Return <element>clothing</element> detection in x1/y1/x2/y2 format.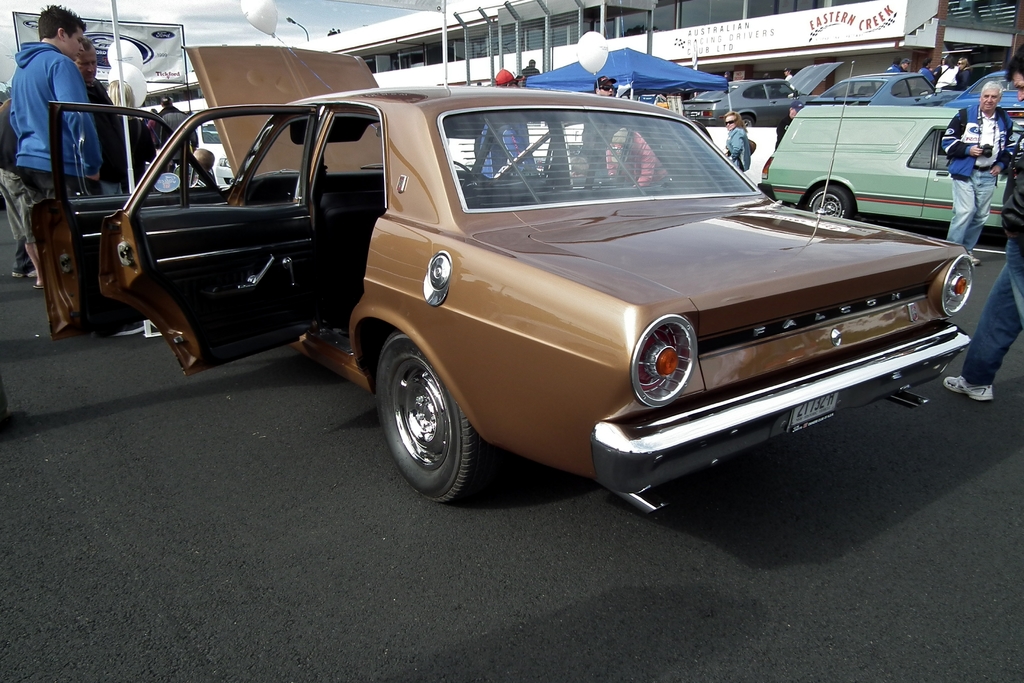
479/112/544/188.
